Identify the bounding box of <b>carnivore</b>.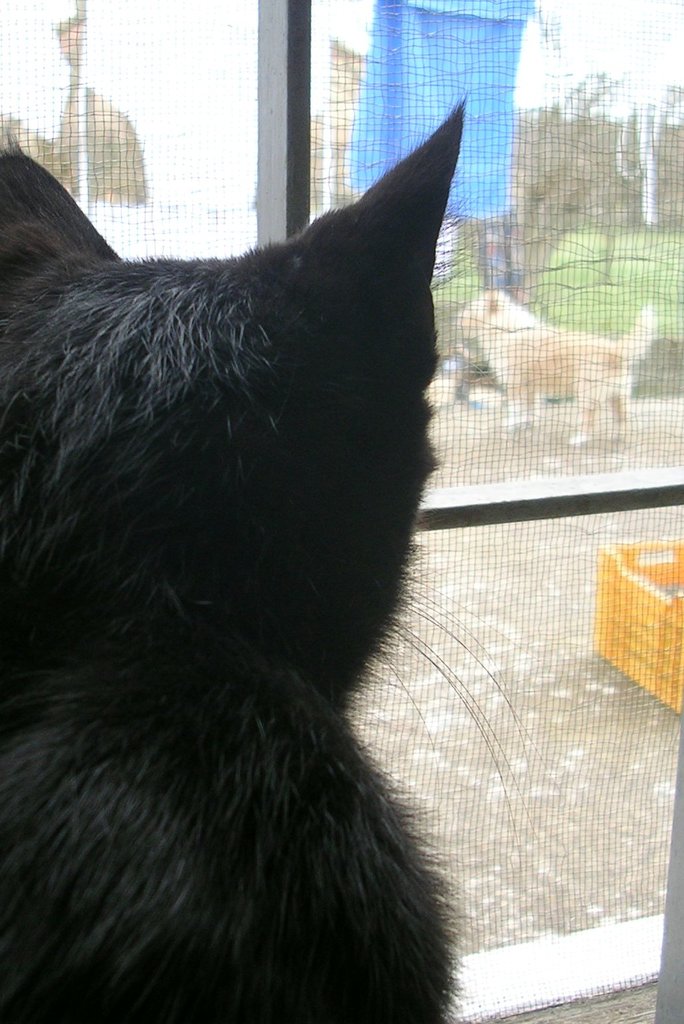
(left=7, top=45, right=497, bottom=999).
